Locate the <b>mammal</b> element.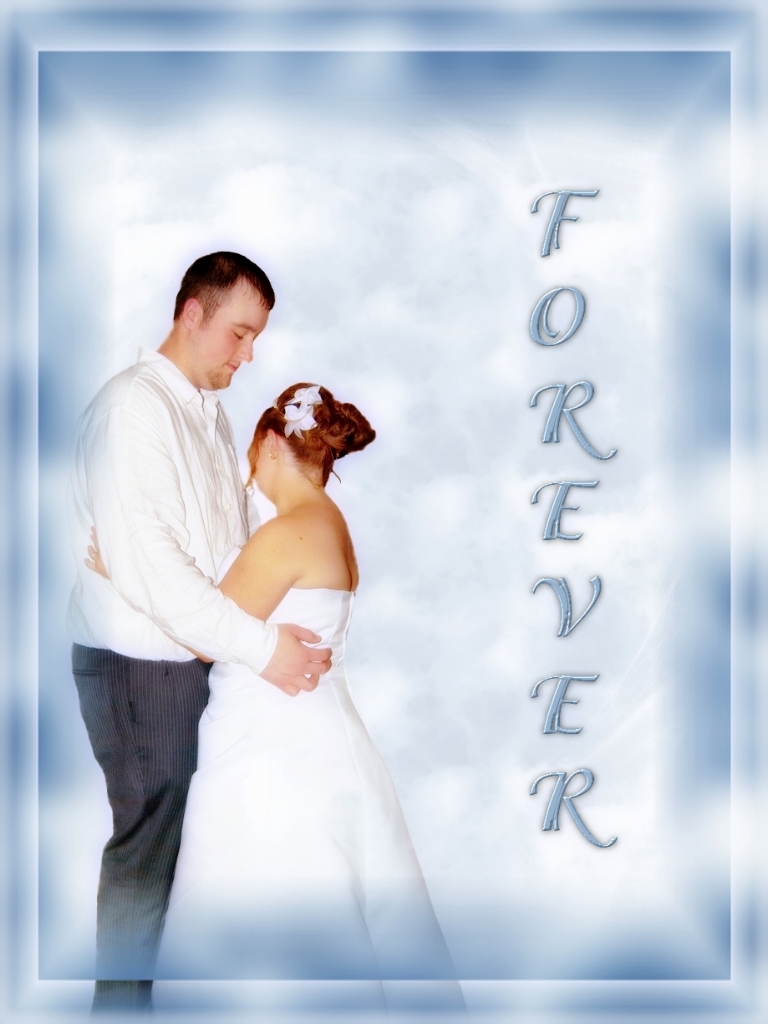
Element bbox: region(59, 216, 270, 1020).
